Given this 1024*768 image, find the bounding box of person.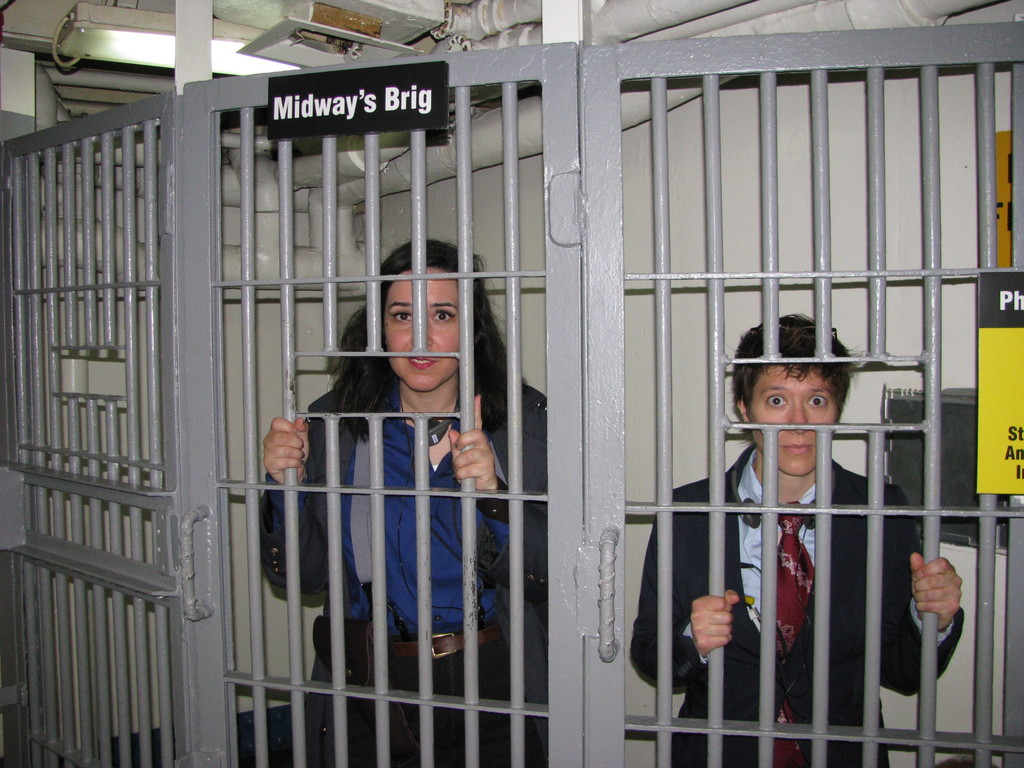
l=630, t=314, r=966, b=767.
